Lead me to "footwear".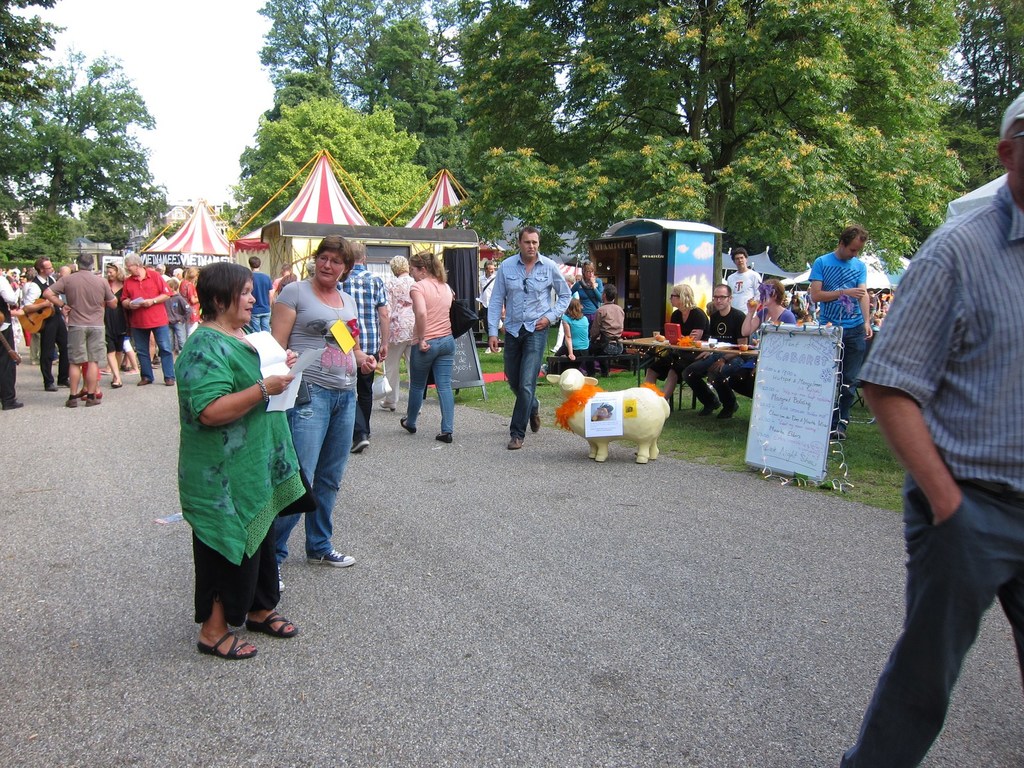
Lead to [149,360,156,369].
